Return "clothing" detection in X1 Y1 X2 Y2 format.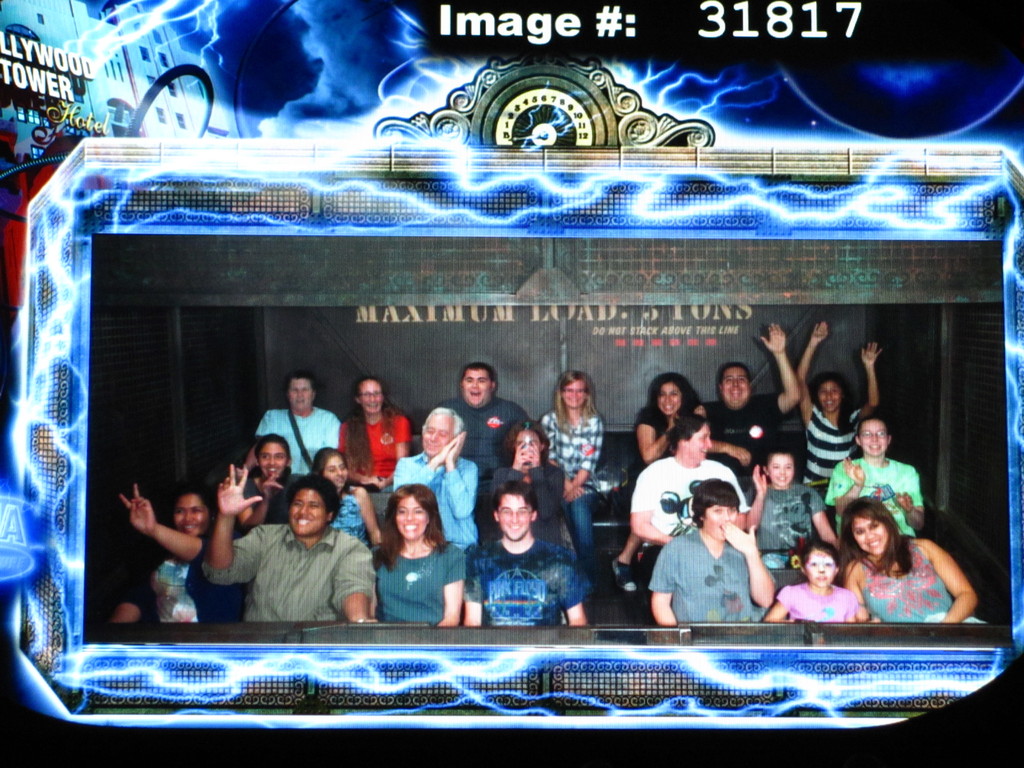
804 408 858 483.
